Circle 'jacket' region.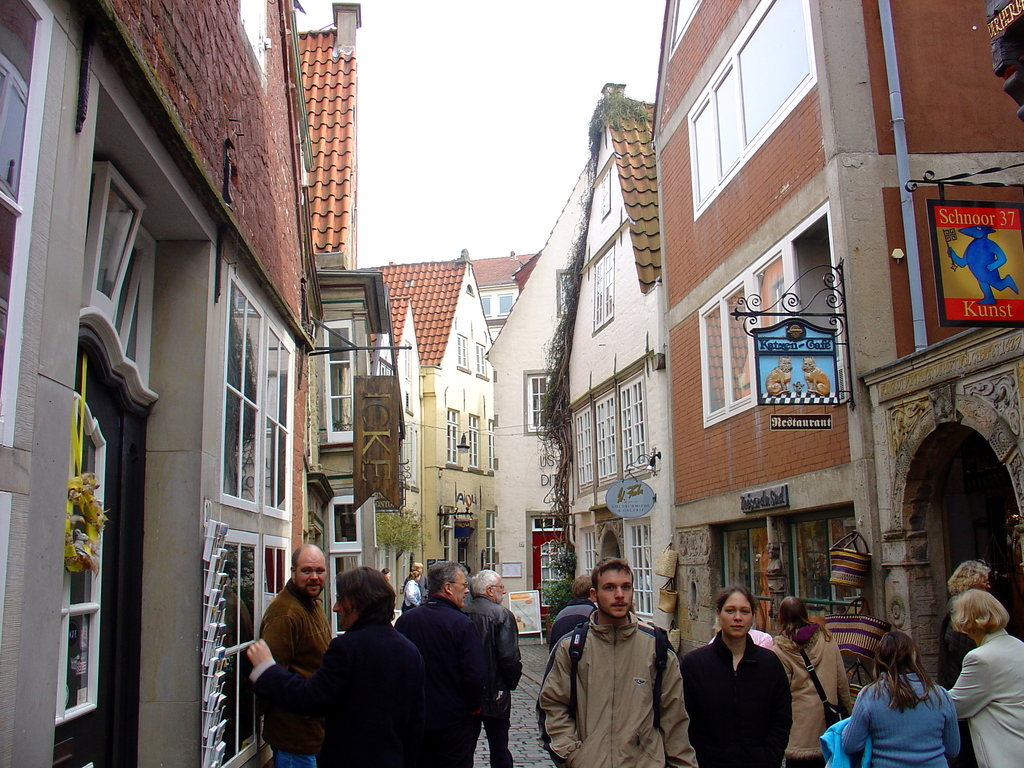
Region: box=[548, 595, 685, 767].
